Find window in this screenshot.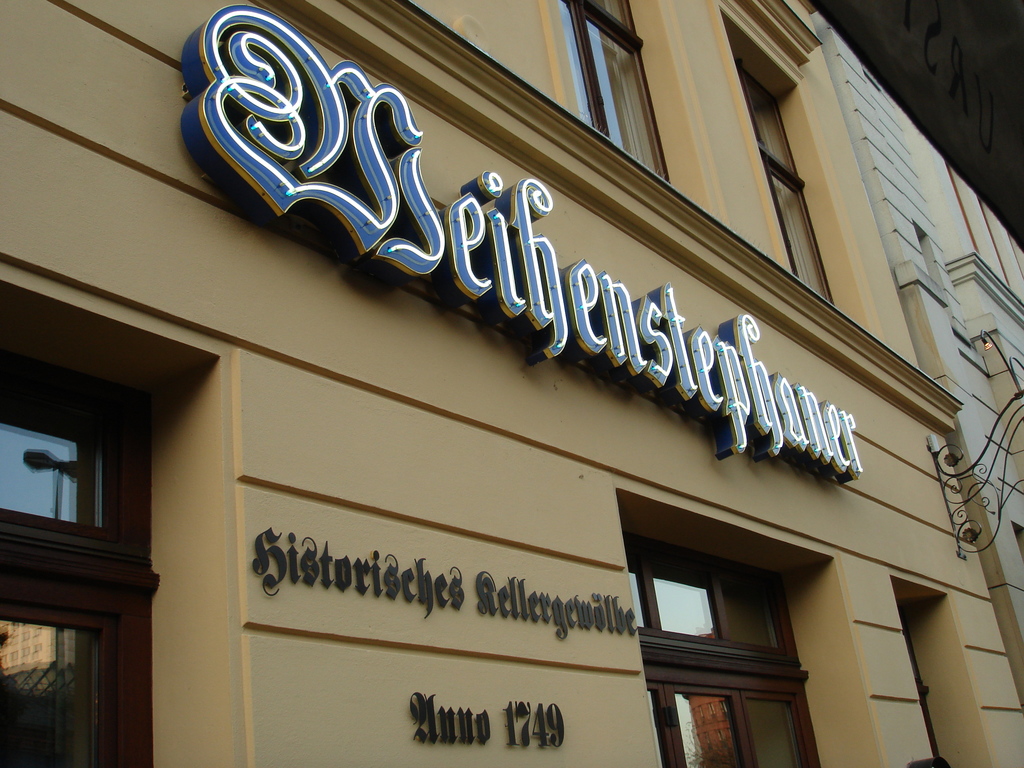
The bounding box for window is 1, 332, 153, 767.
